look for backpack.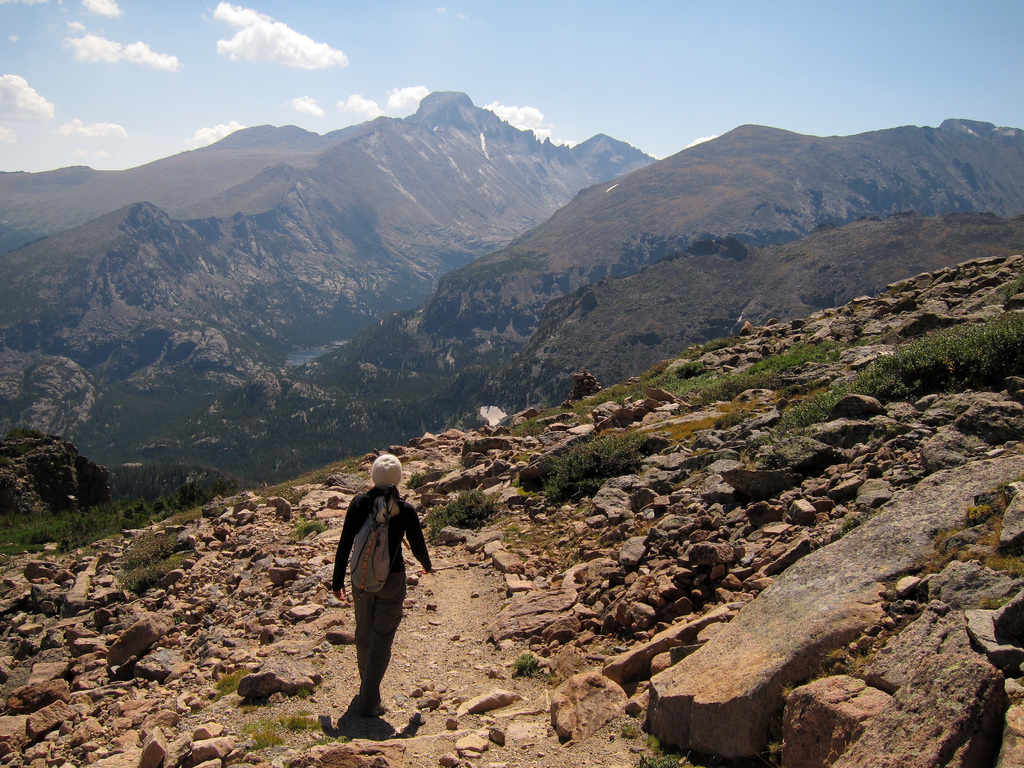
Found: bbox=(351, 504, 389, 593).
